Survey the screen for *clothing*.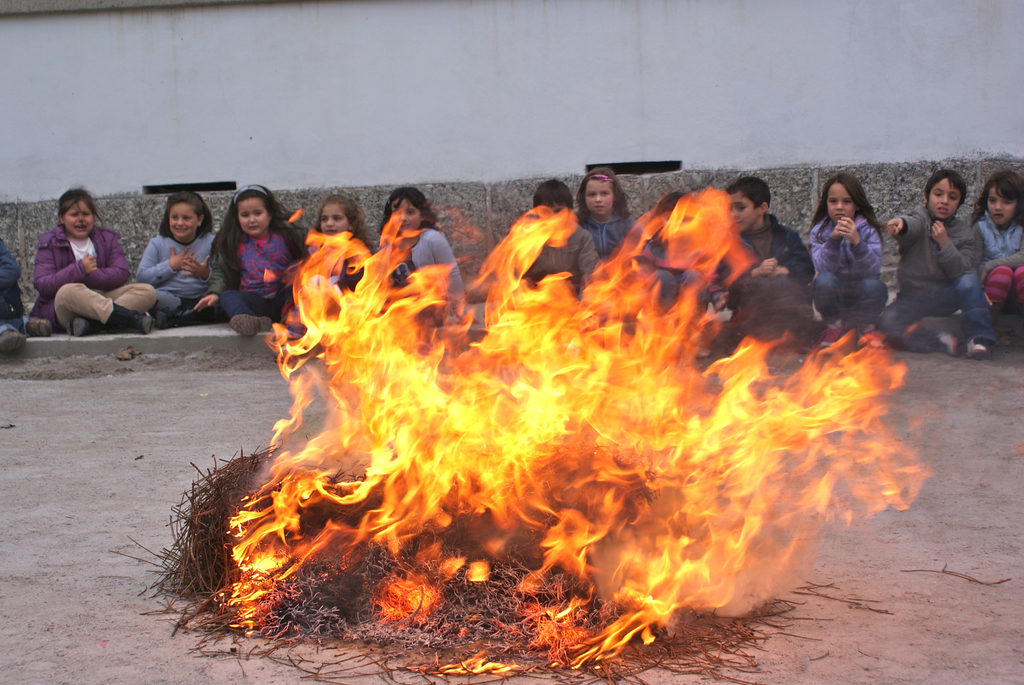
Survey found: crop(712, 217, 820, 340).
